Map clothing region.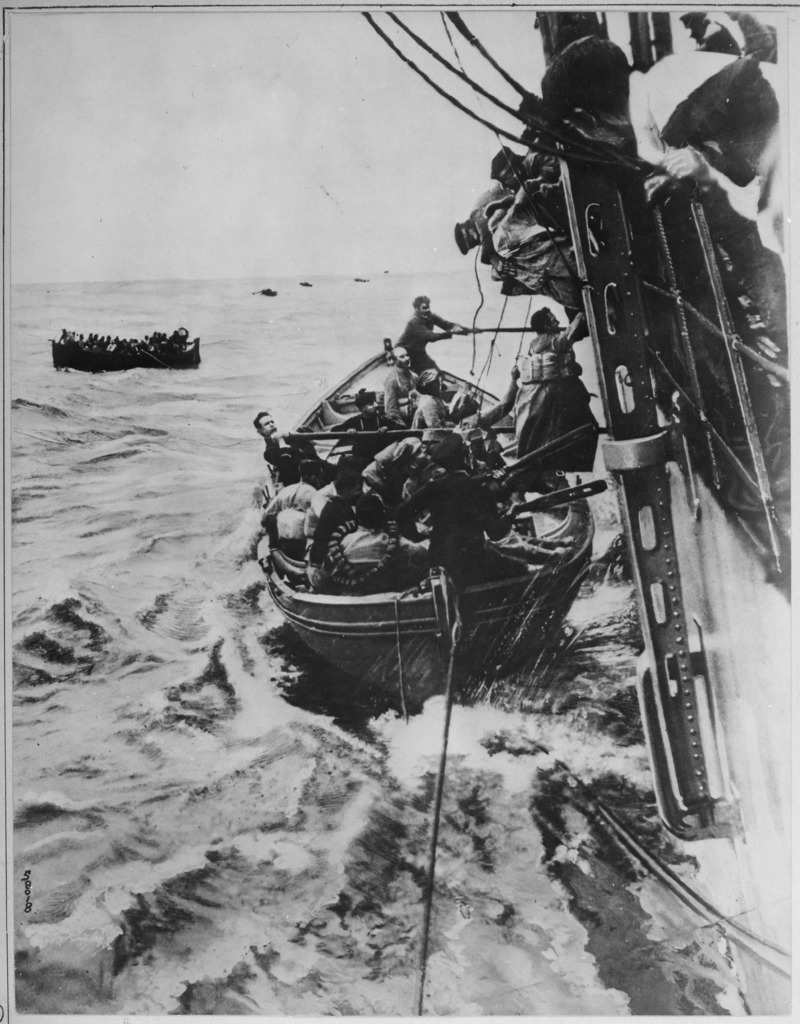
Mapped to <box>341,525,436,568</box>.
